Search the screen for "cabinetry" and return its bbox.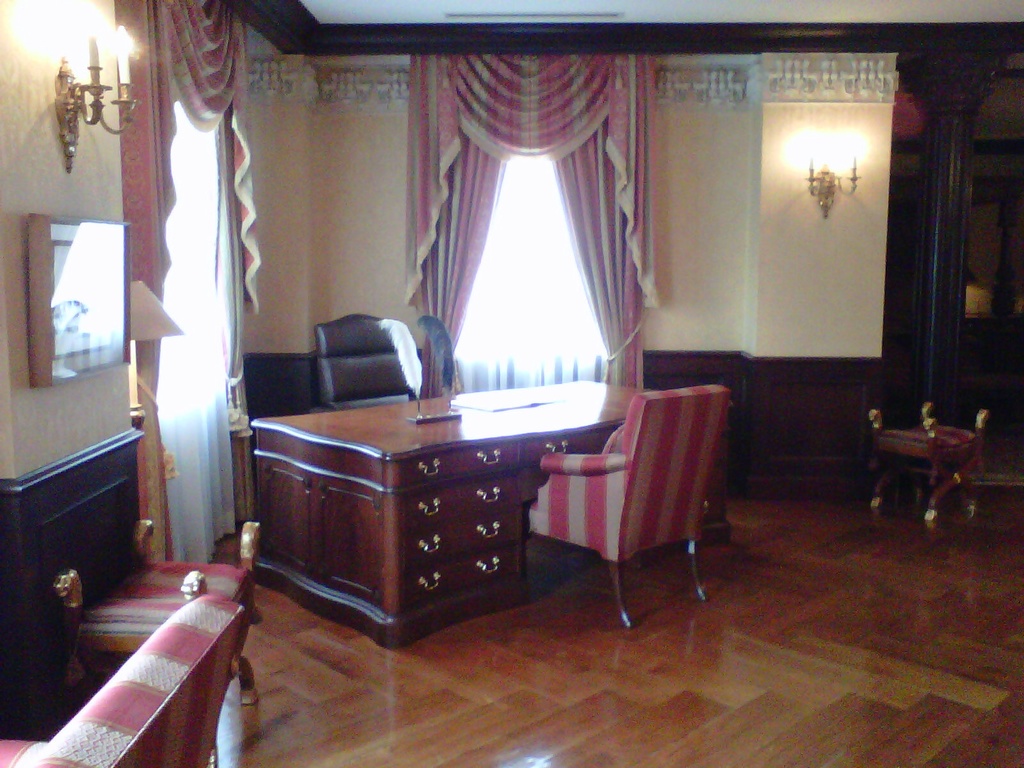
Found: 392 474 520 610.
